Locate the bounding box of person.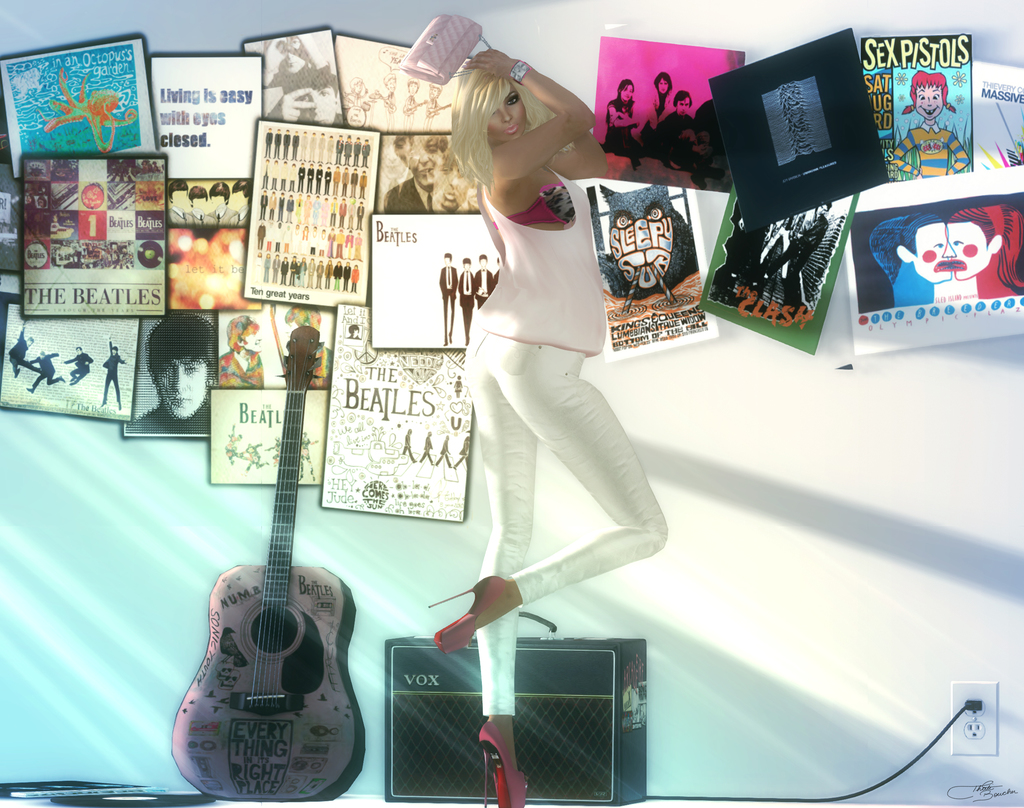
Bounding box: (left=220, top=314, right=267, bottom=394).
